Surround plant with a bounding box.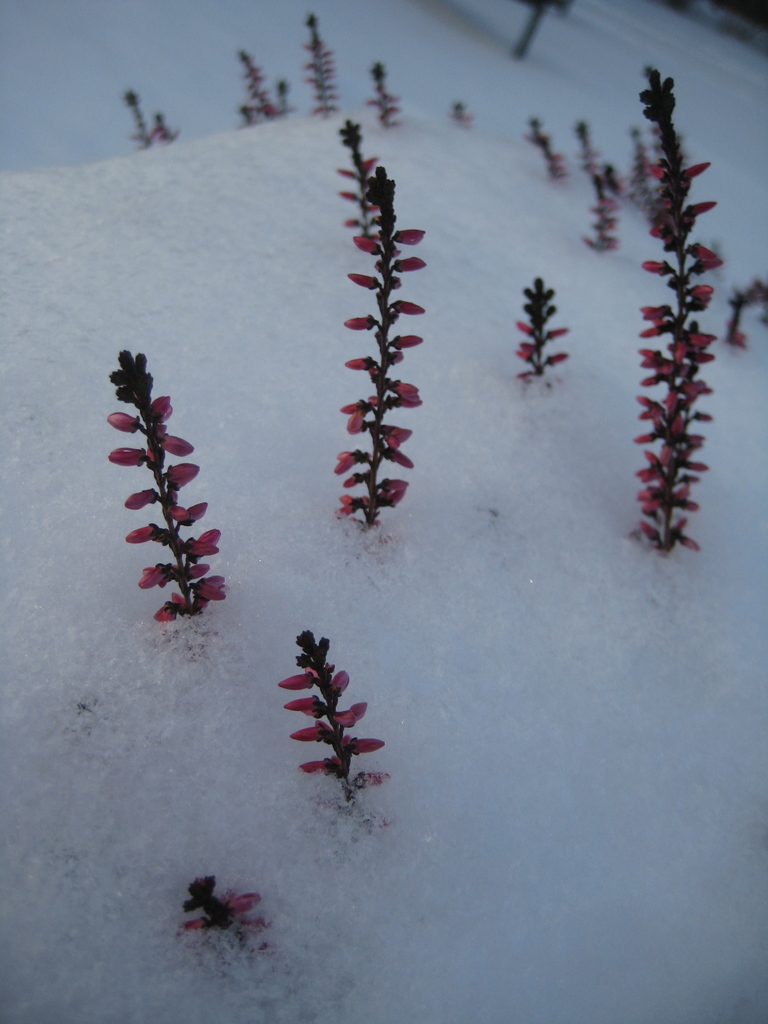
<bbox>154, 113, 175, 146</bbox>.
